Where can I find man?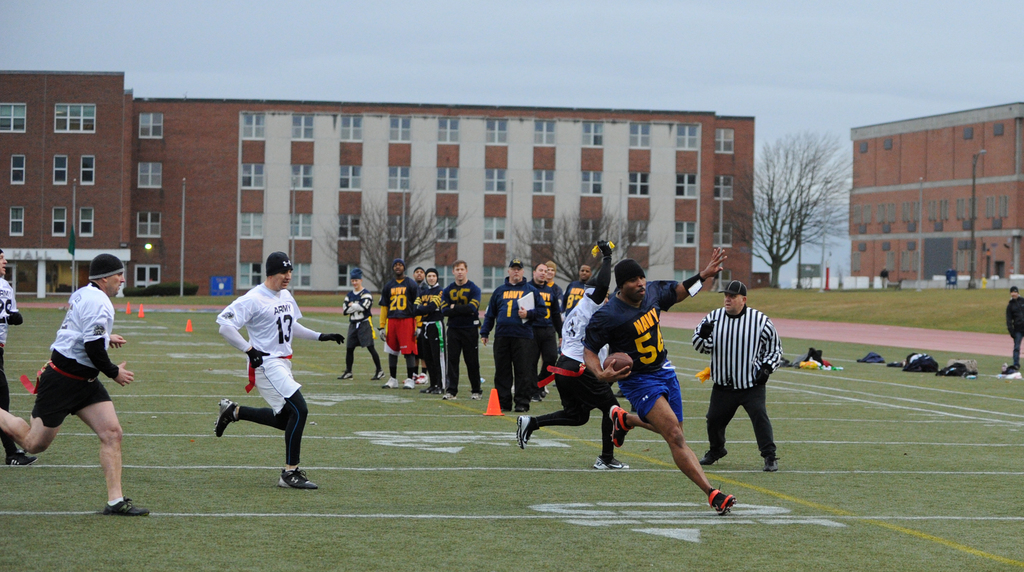
You can find it at <bbox>1004, 282, 1023, 378</bbox>.
